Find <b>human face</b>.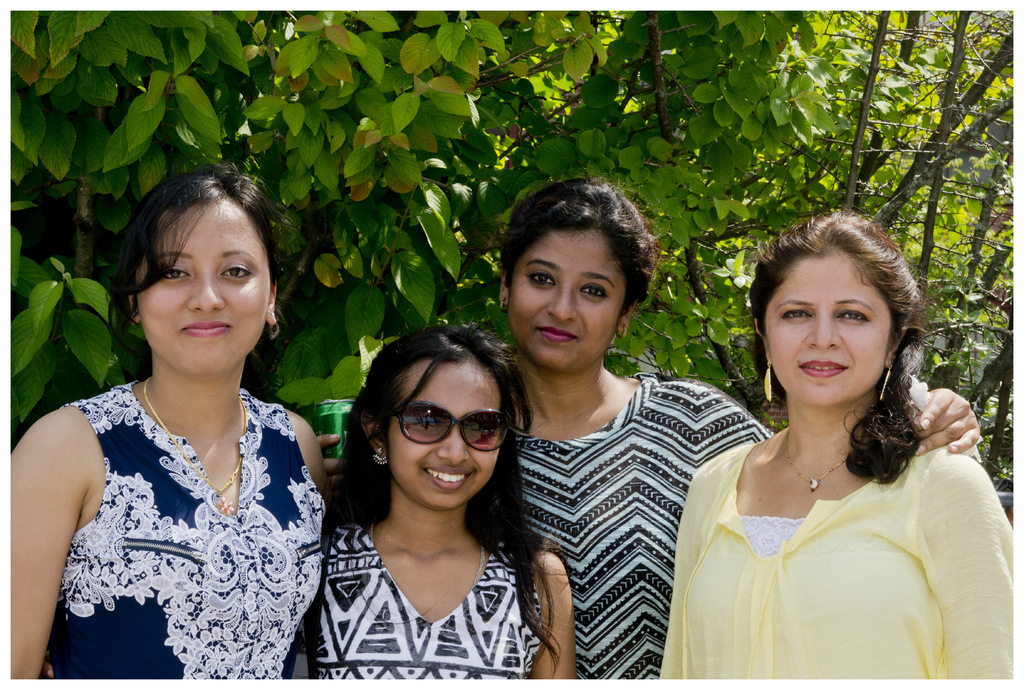
[388, 358, 500, 507].
